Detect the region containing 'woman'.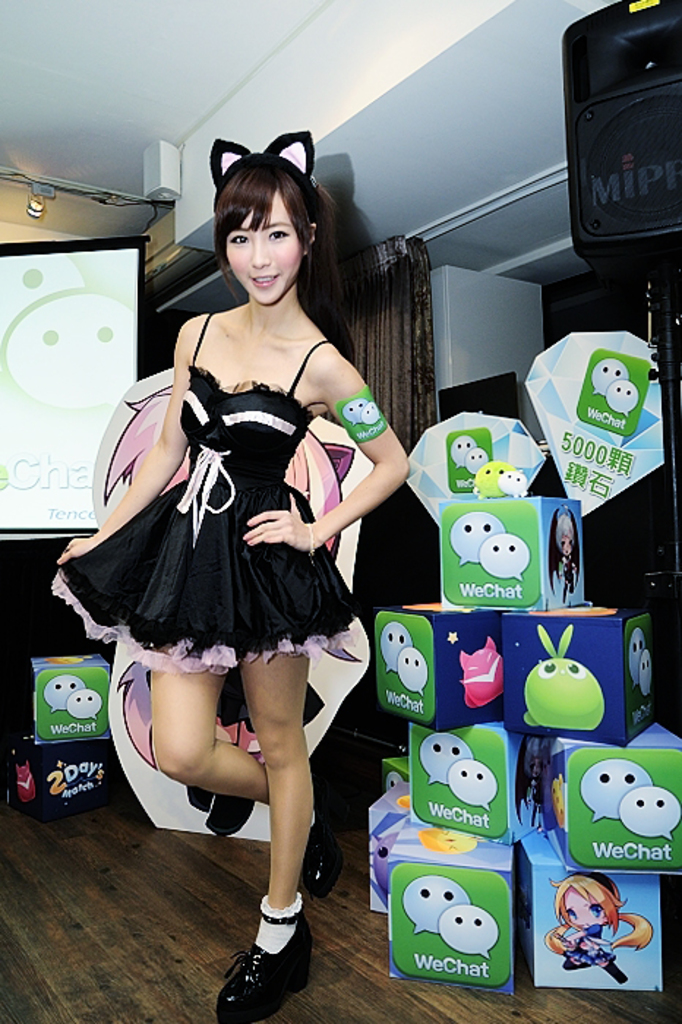
83/176/401/873.
